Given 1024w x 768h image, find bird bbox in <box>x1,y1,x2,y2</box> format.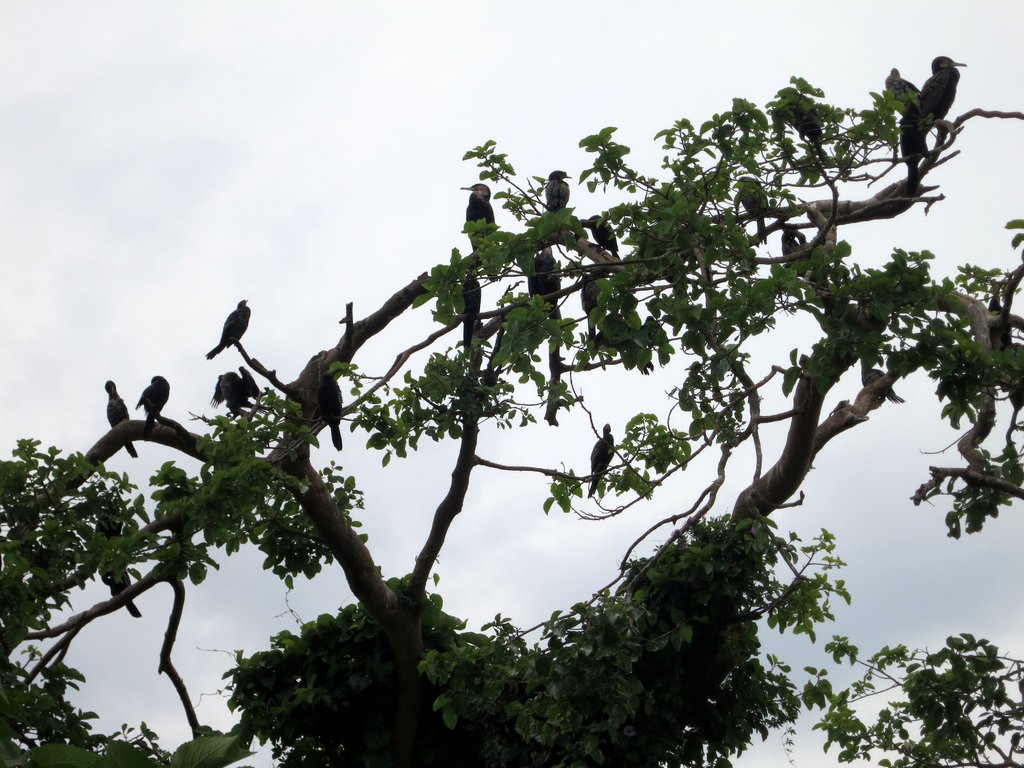
<box>767,98,829,156</box>.
